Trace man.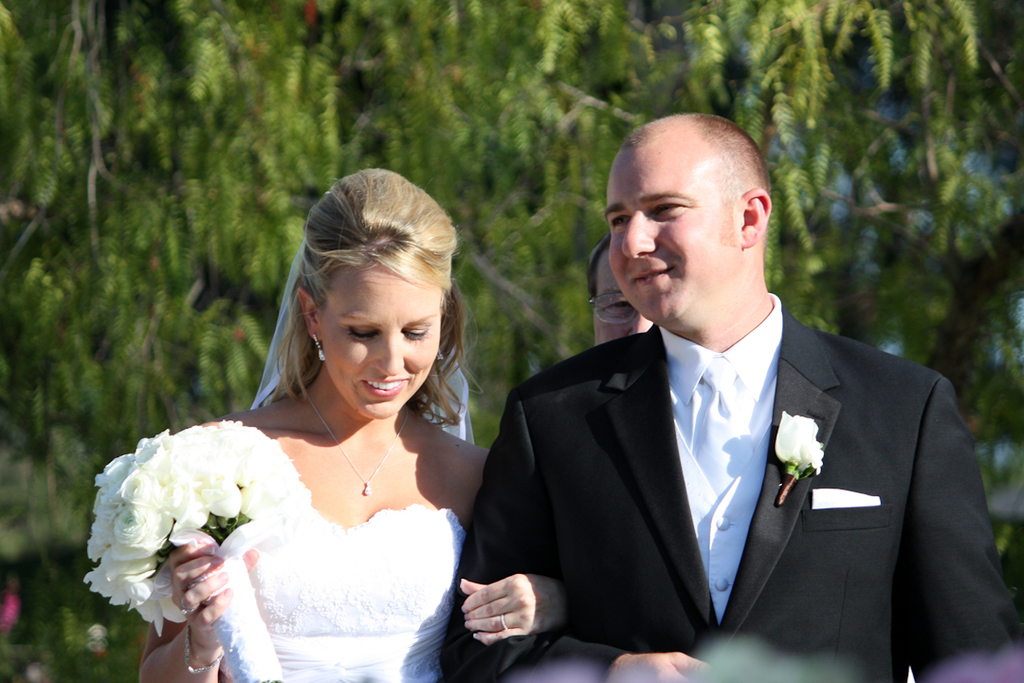
Traced to l=584, t=240, r=652, b=346.
